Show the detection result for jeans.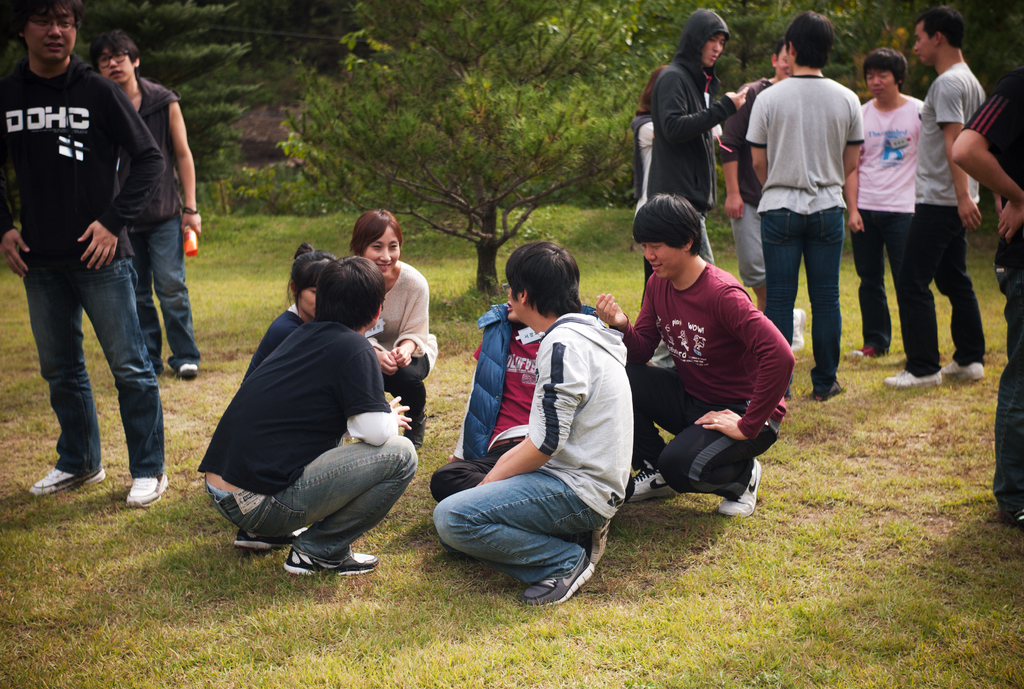
Rect(760, 205, 845, 399).
